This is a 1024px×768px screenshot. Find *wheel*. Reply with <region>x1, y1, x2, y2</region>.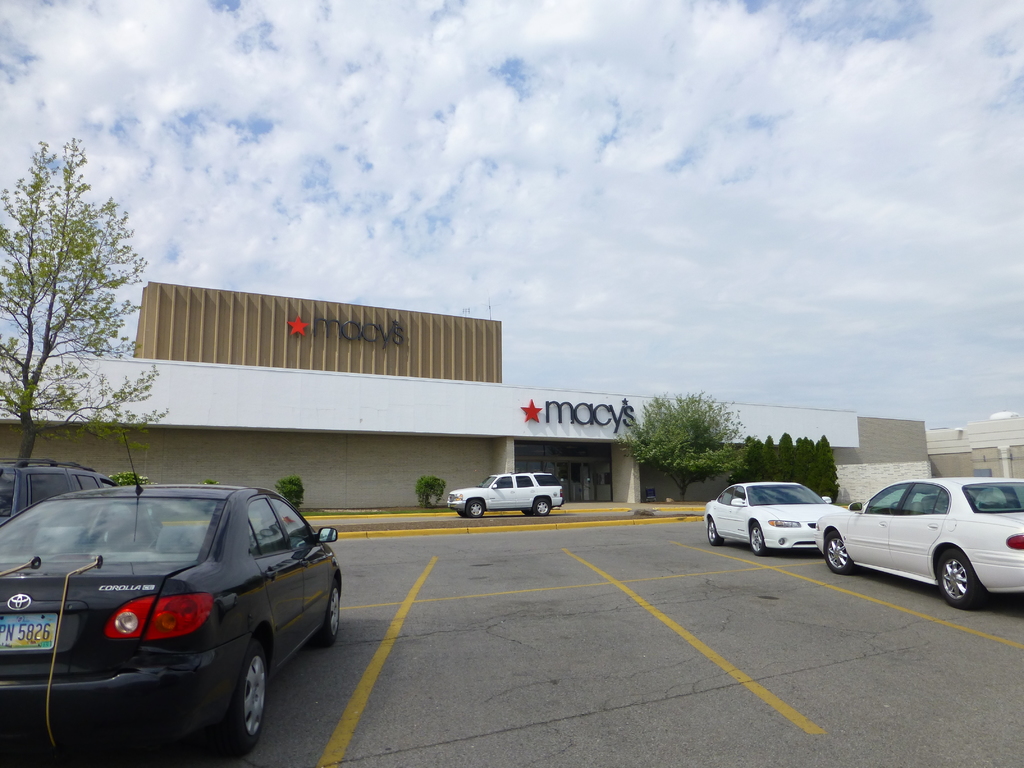
<region>748, 525, 773, 561</region>.
